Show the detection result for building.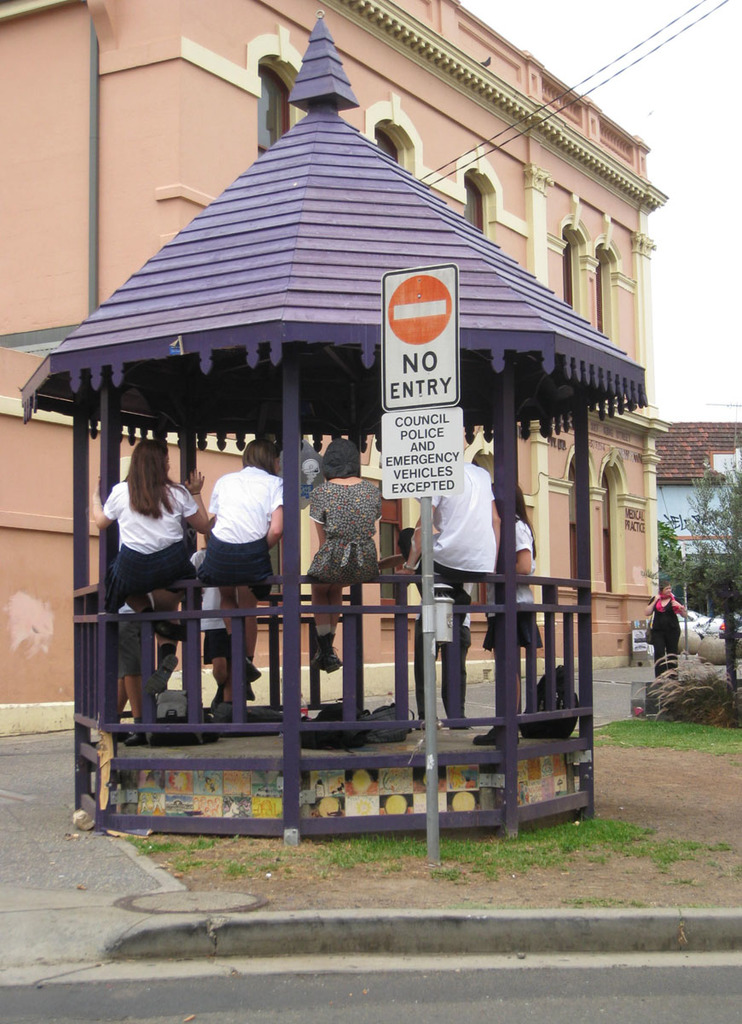
box=[657, 424, 739, 621].
